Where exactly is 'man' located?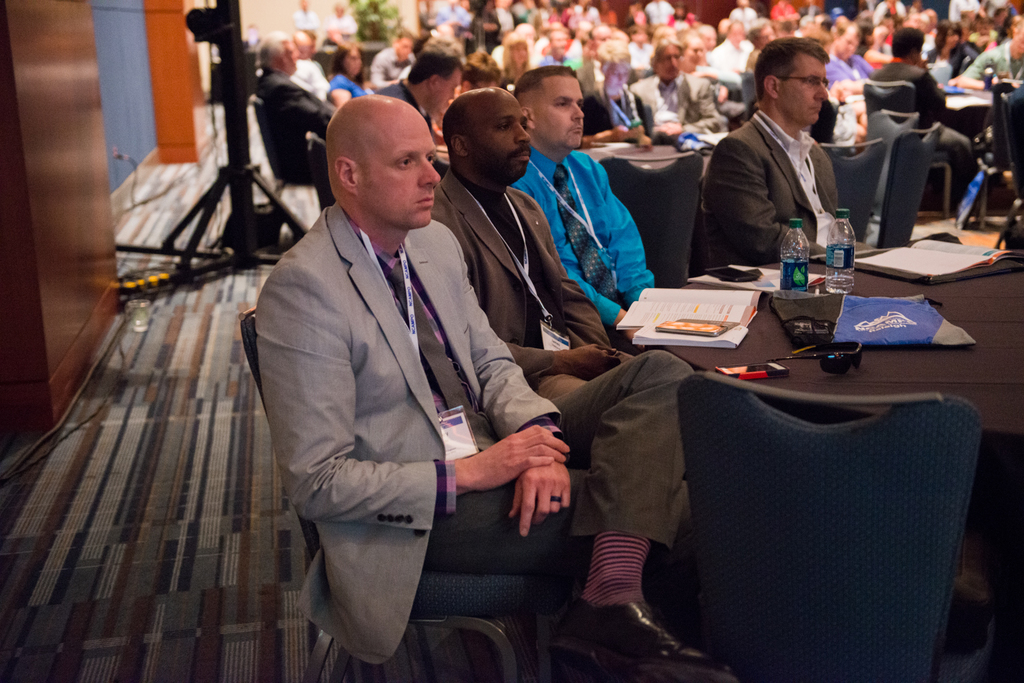
Its bounding box is select_region(357, 25, 417, 92).
